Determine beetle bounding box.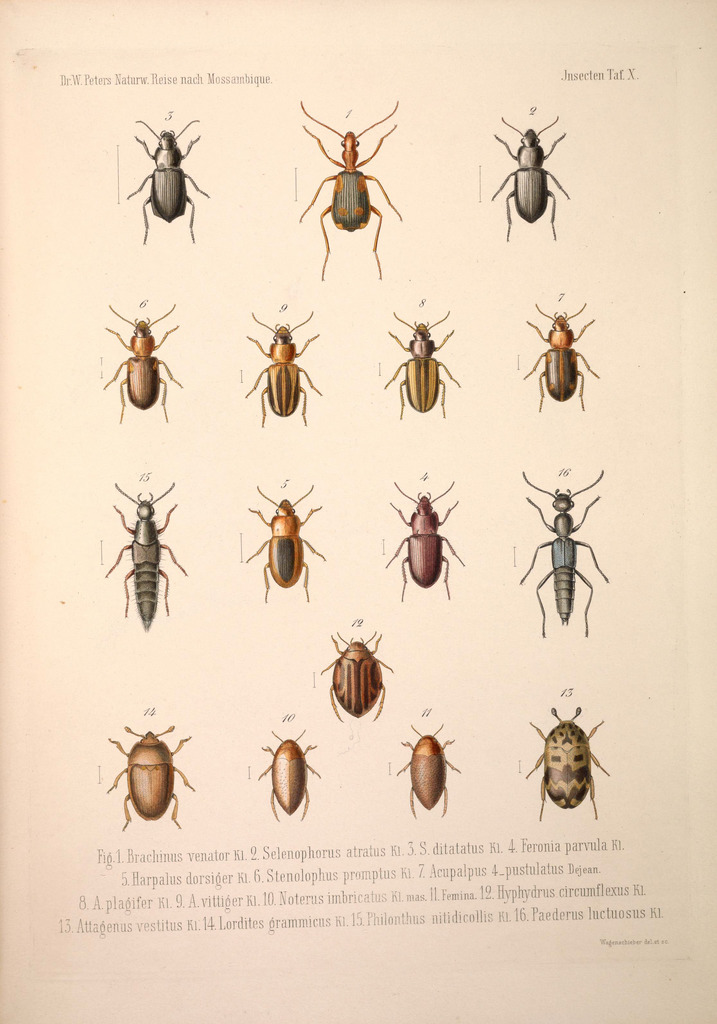
Determined: (x1=382, y1=484, x2=465, y2=607).
